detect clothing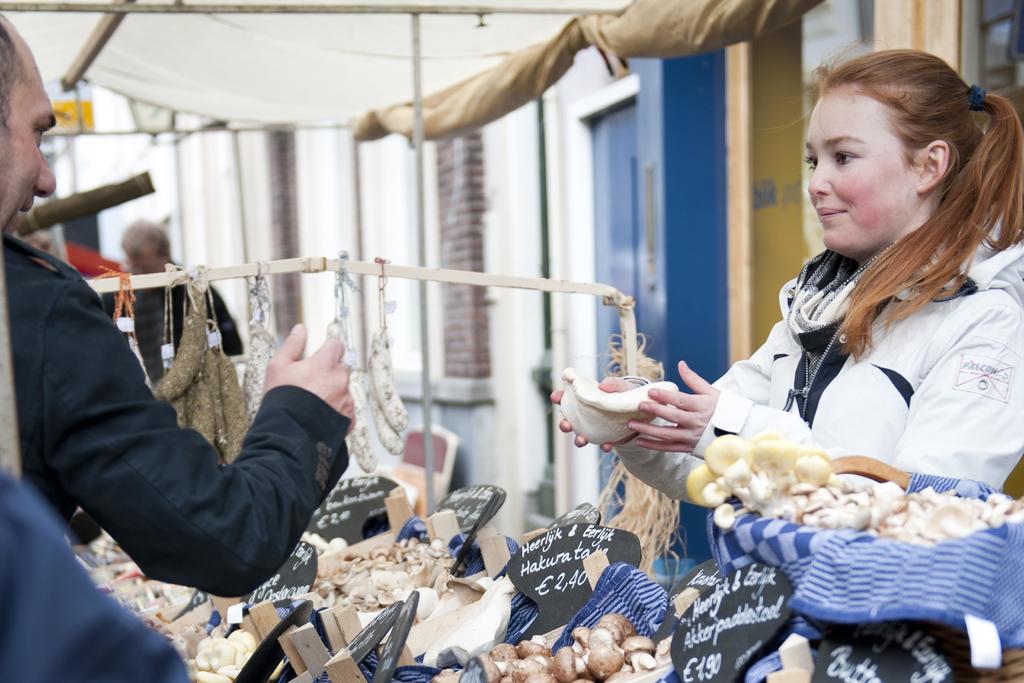
Rect(110, 270, 244, 399)
